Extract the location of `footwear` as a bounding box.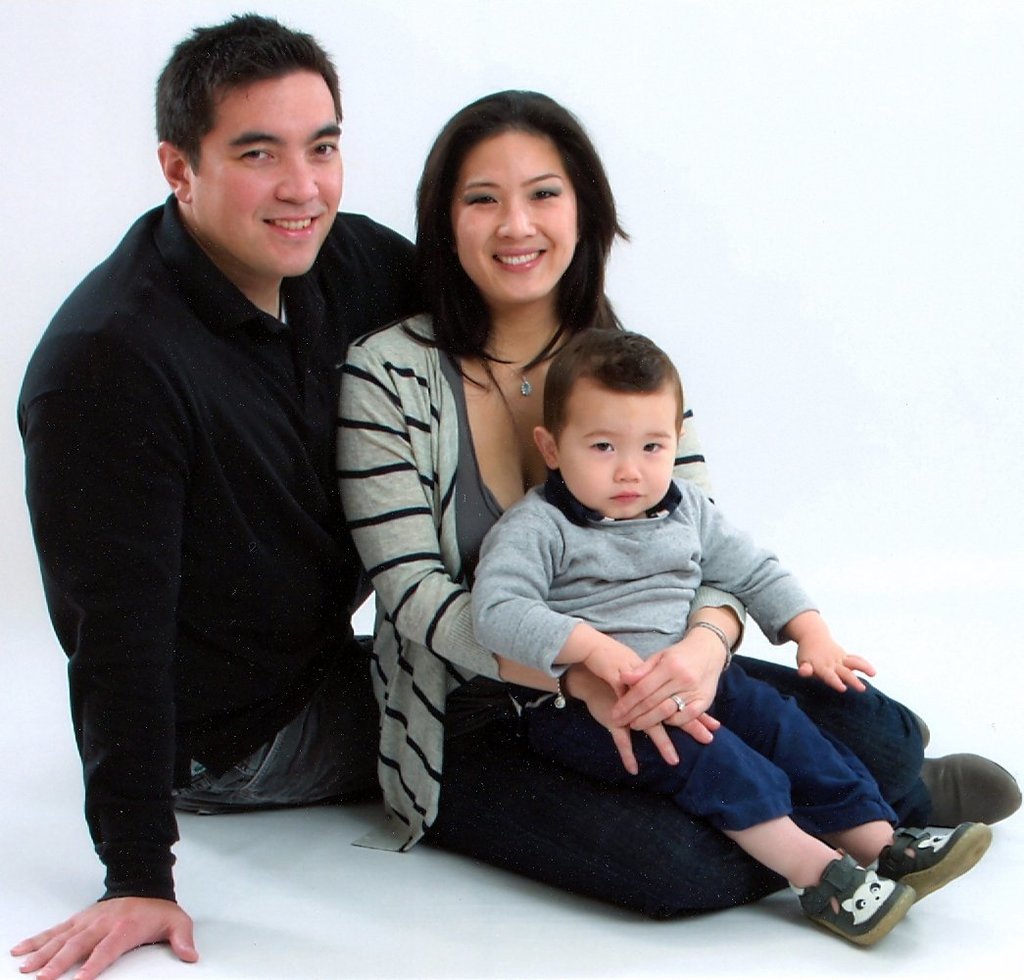
Rect(914, 760, 1023, 824).
